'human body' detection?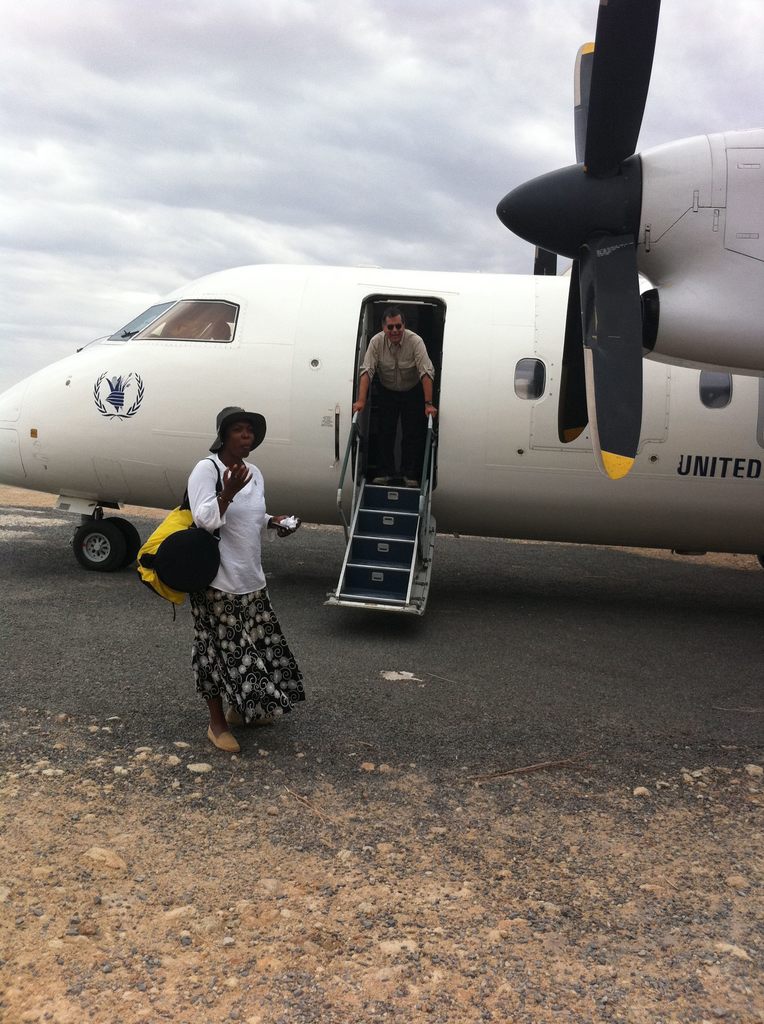
[left=351, top=308, right=436, bottom=481]
